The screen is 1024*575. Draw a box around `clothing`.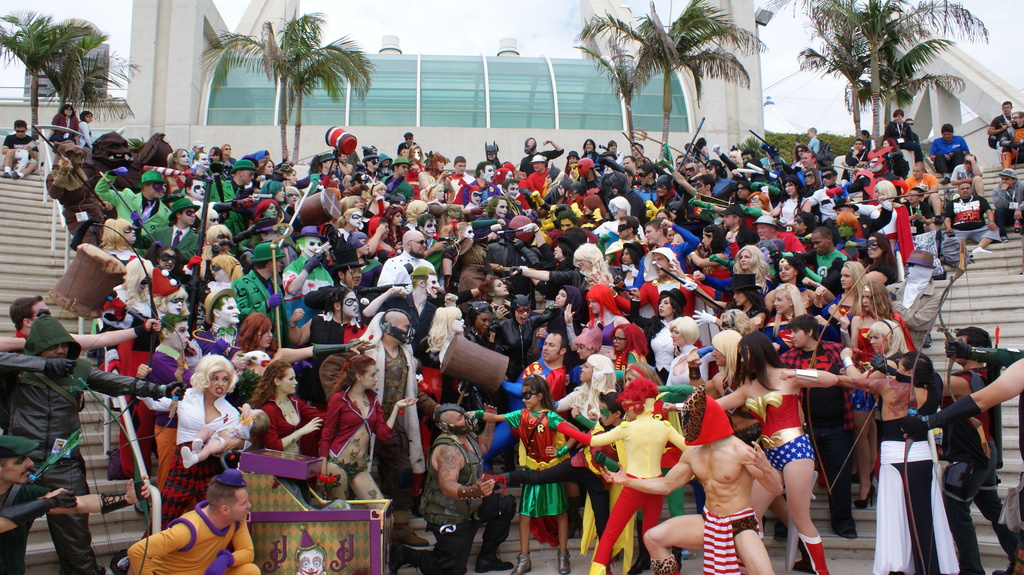
(x1=577, y1=155, x2=603, y2=171).
